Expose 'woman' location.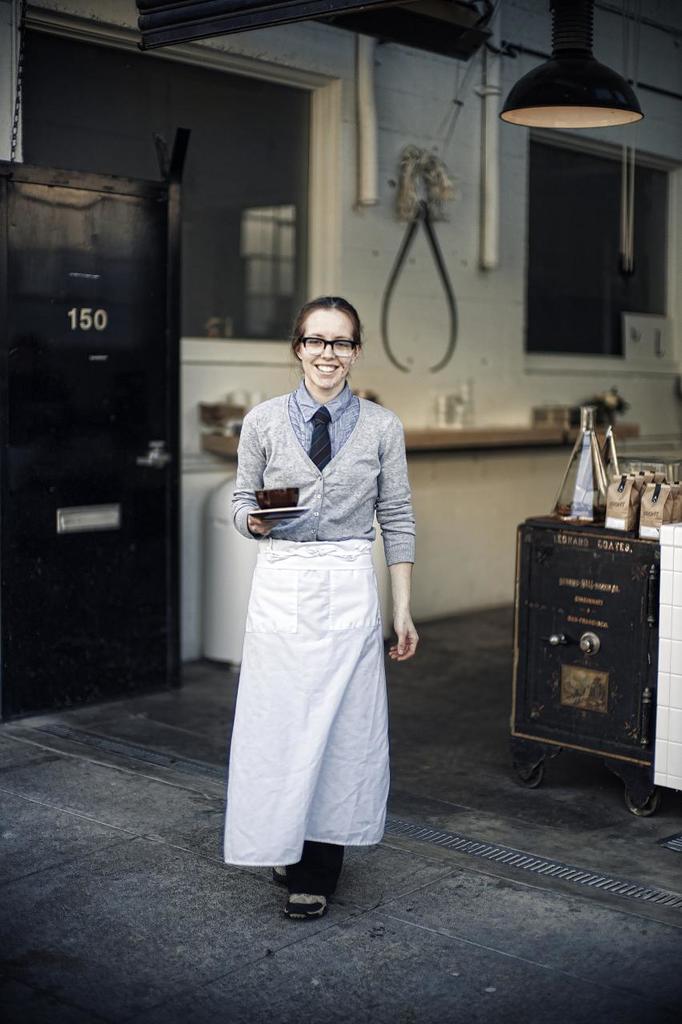
Exposed at bbox=(230, 292, 421, 922).
